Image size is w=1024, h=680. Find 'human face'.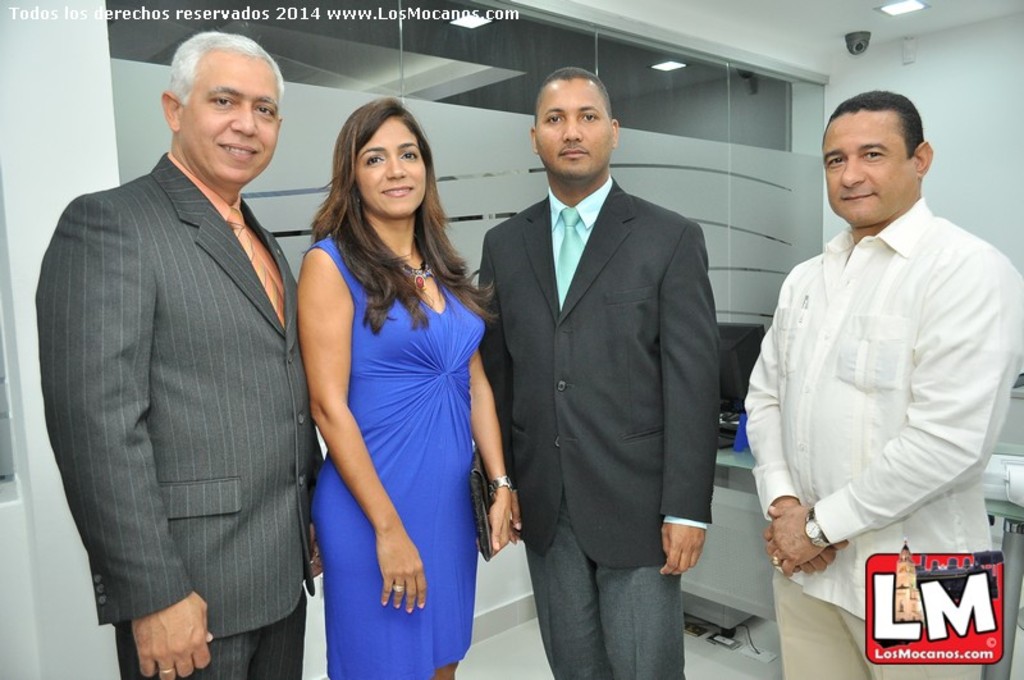
BBox(355, 115, 426, 220).
